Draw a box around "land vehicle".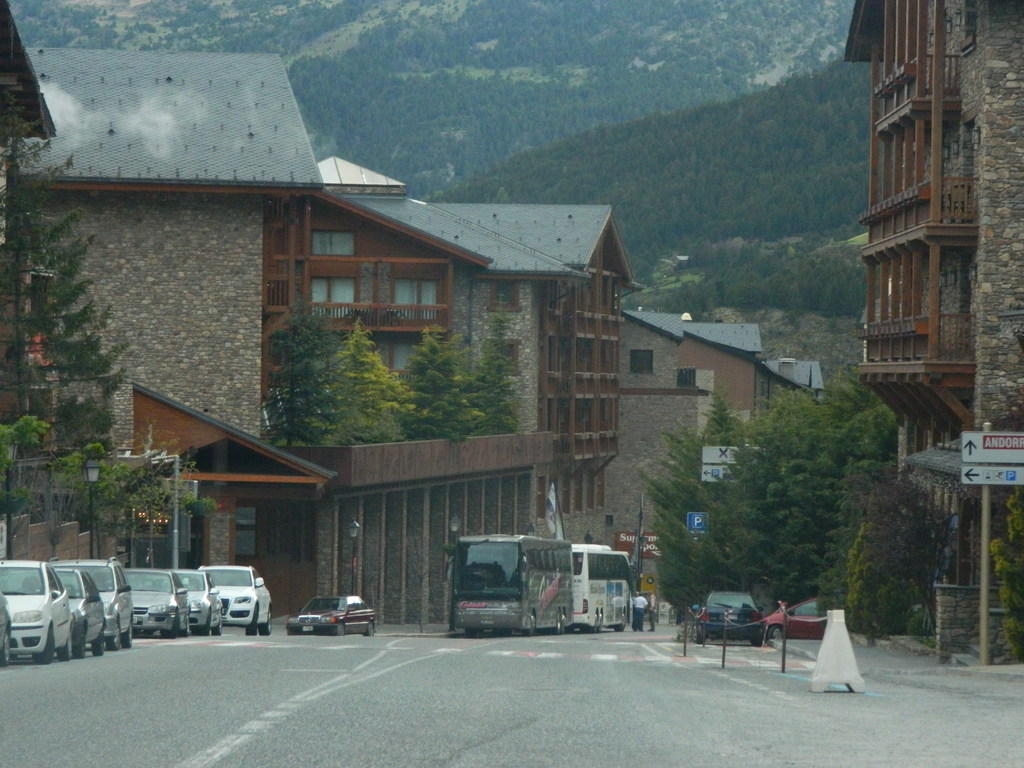
<box>285,593,379,639</box>.
